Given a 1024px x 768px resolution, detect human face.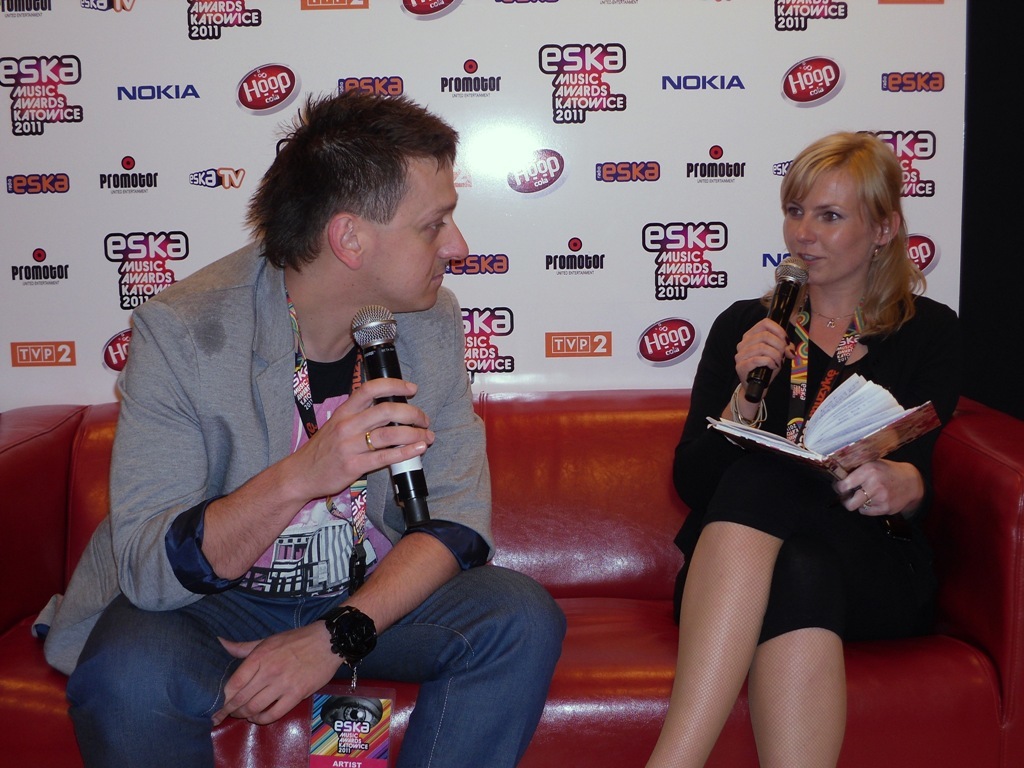
{"left": 784, "top": 166, "right": 874, "bottom": 288}.
